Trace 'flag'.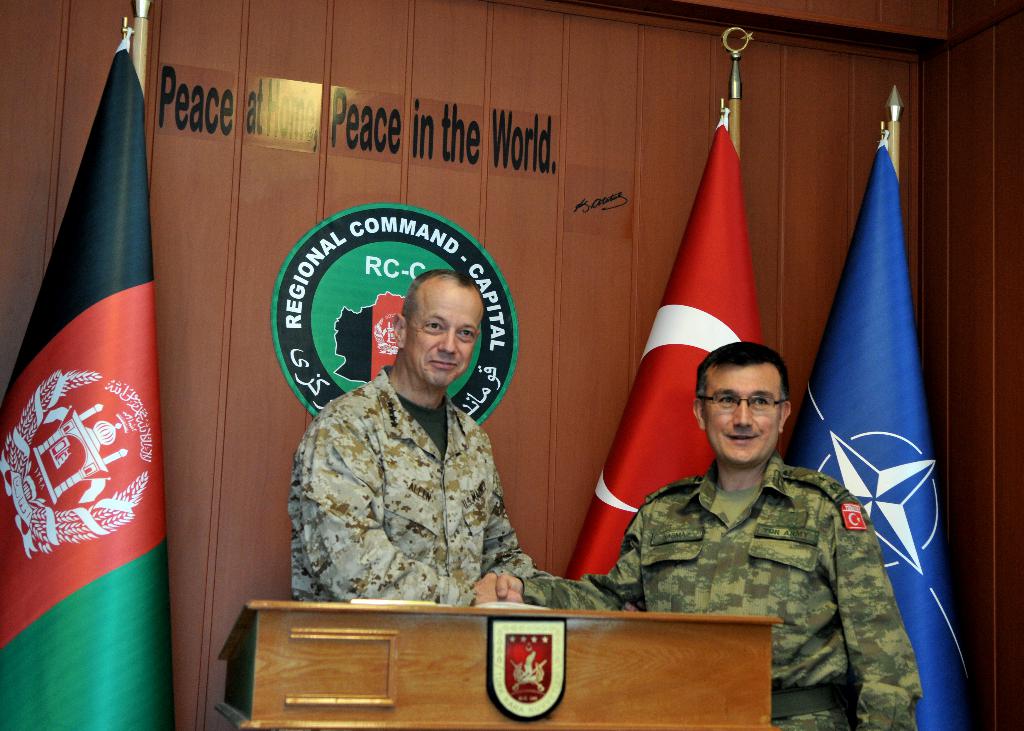
Traced to rect(798, 84, 975, 703).
